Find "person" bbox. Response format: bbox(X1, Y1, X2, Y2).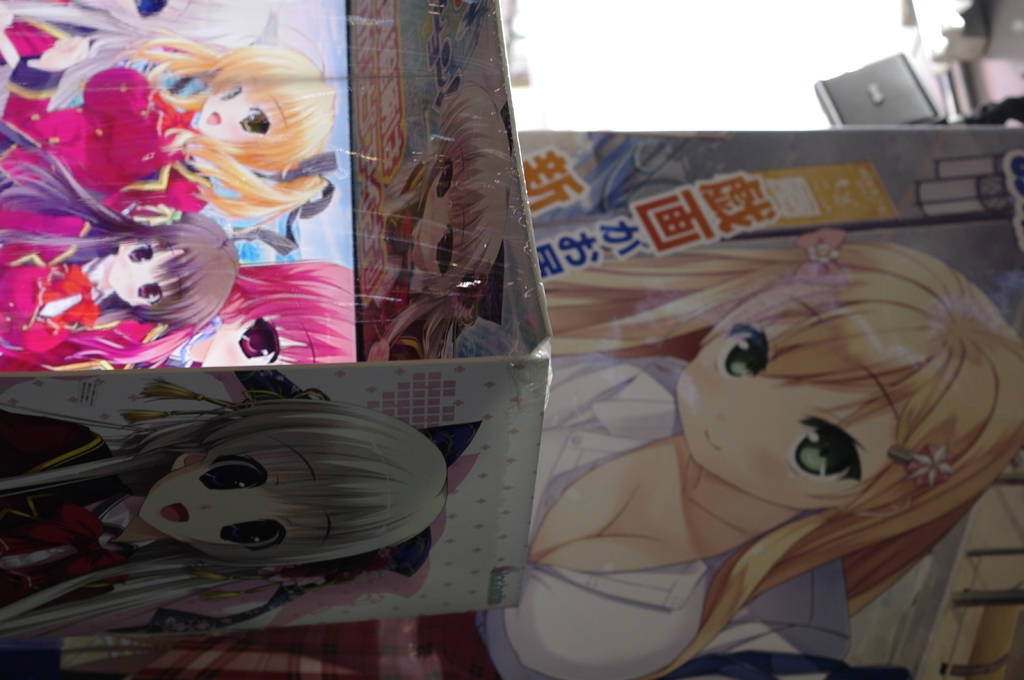
bbox(372, 74, 512, 355).
